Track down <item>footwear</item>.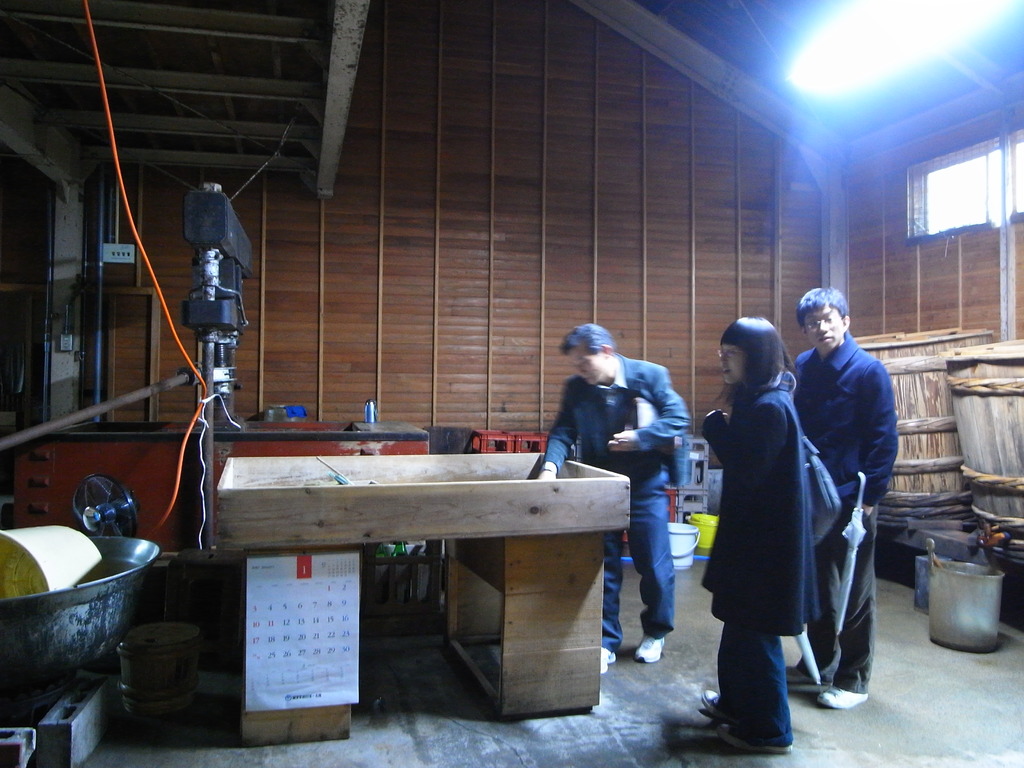
Tracked to <bbox>696, 689, 717, 710</bbox>.
